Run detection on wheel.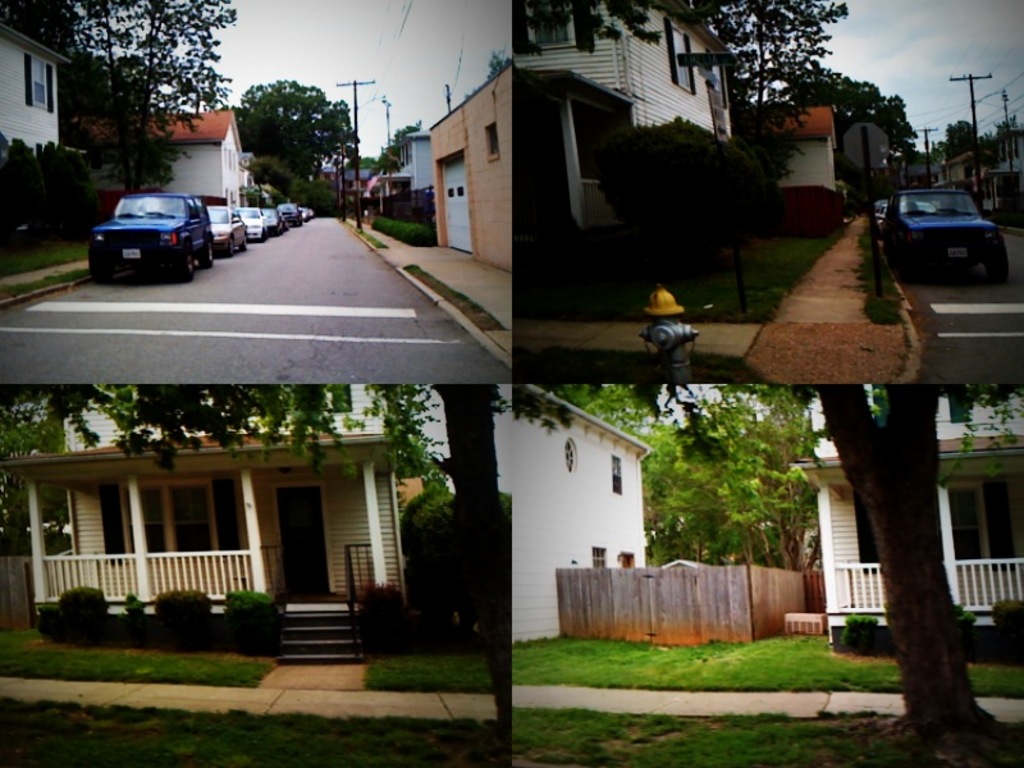
Result: rect(179, 247, 195, 279).
